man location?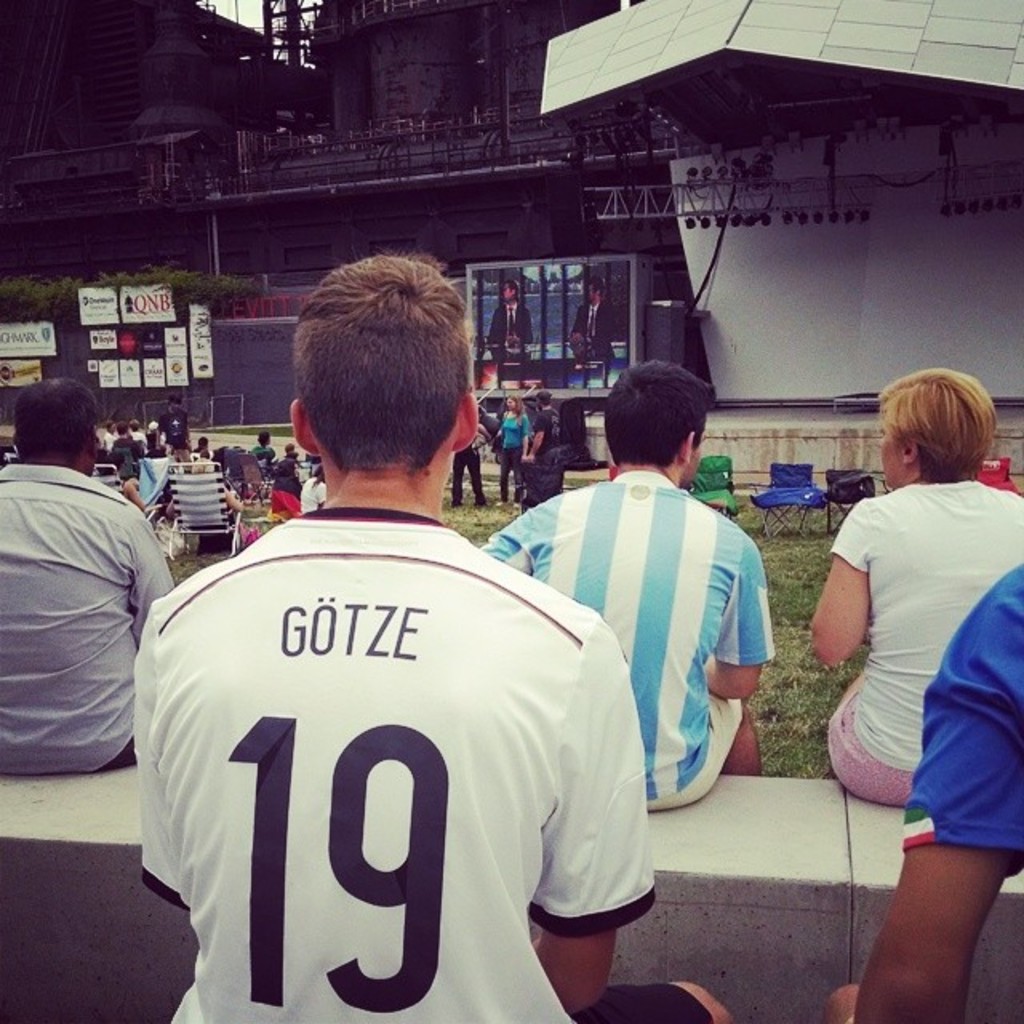
[566, 274, 618, 342]
